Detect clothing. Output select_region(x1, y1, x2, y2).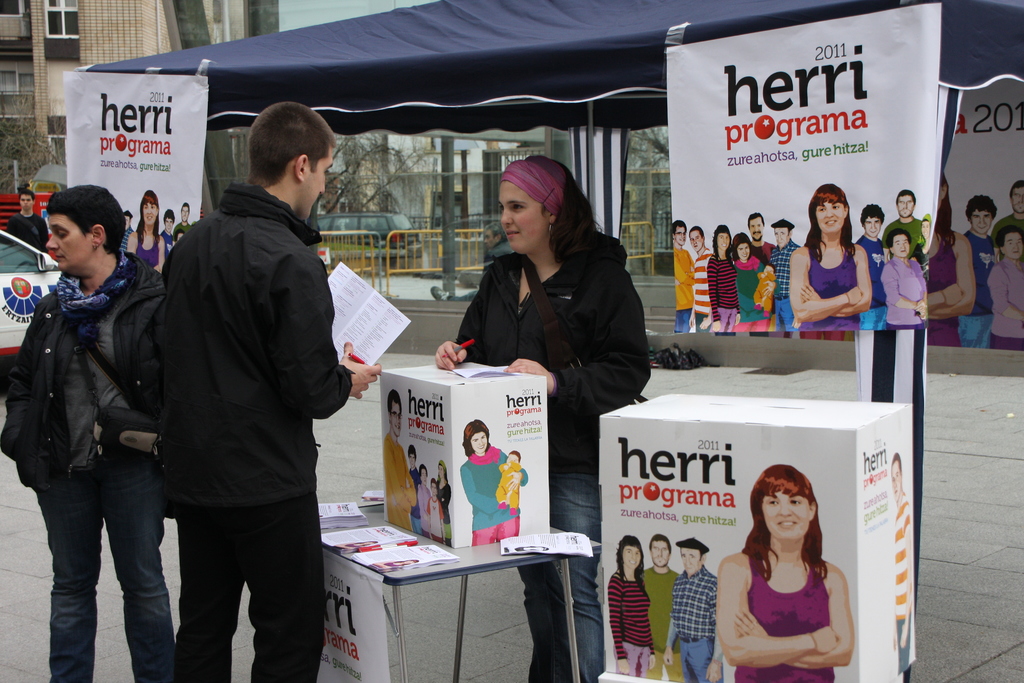
select_region(931, 231, 959, 347).
